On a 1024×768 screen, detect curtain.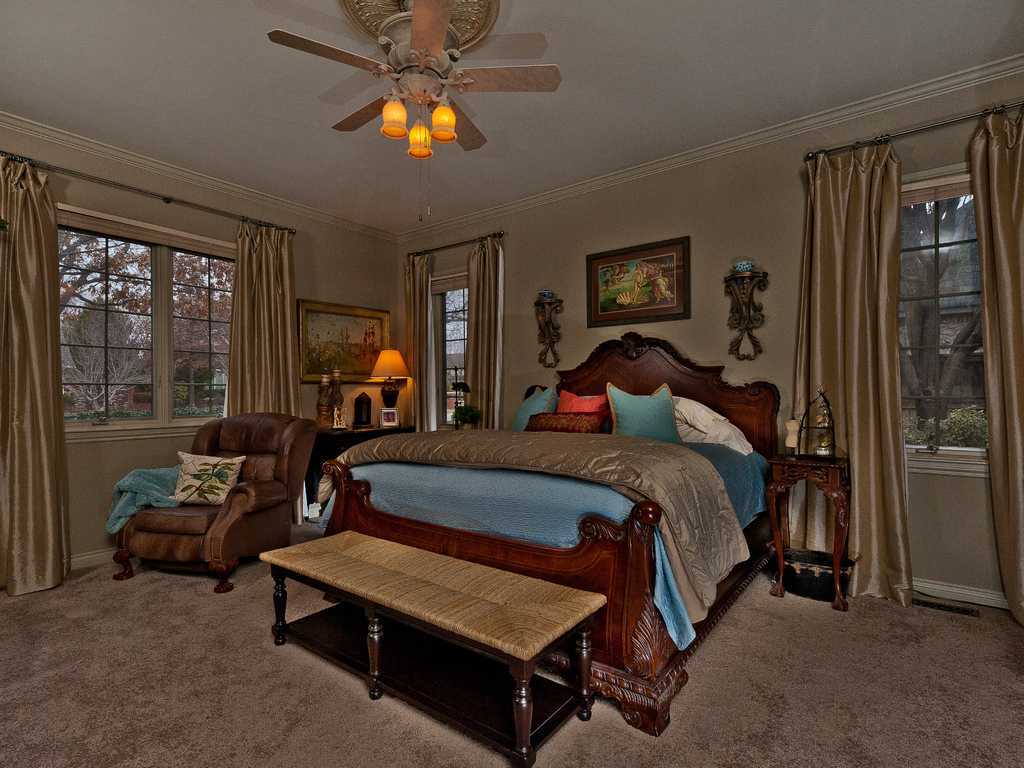
Rect(452, 237, 495, 431).
